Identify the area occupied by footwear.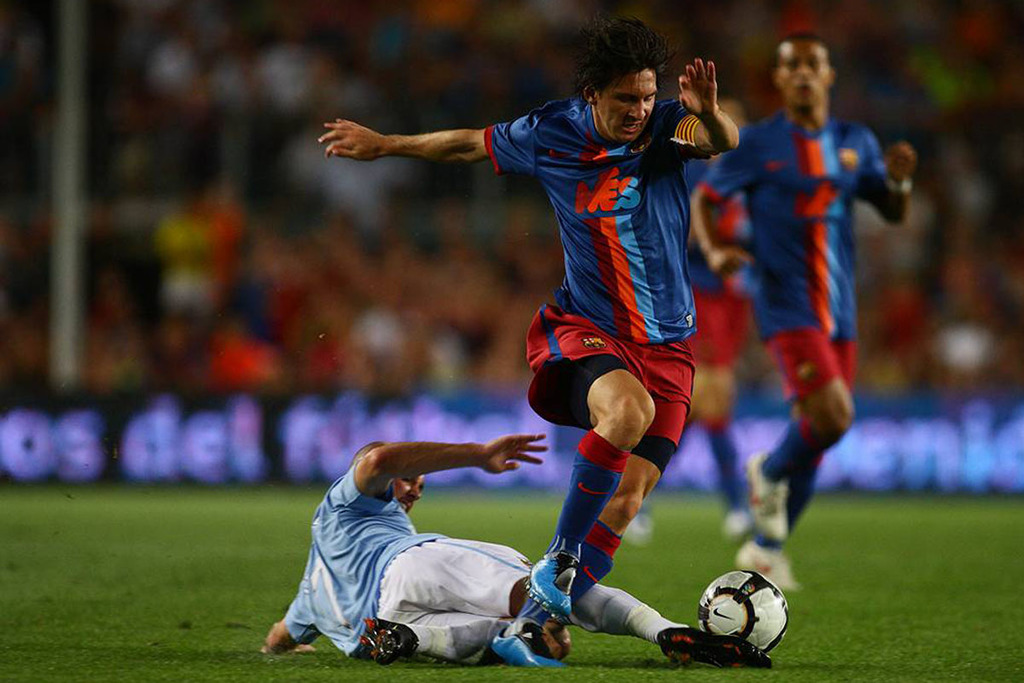
Area: [x1=750, y1=450, x2=788, y2=540].
